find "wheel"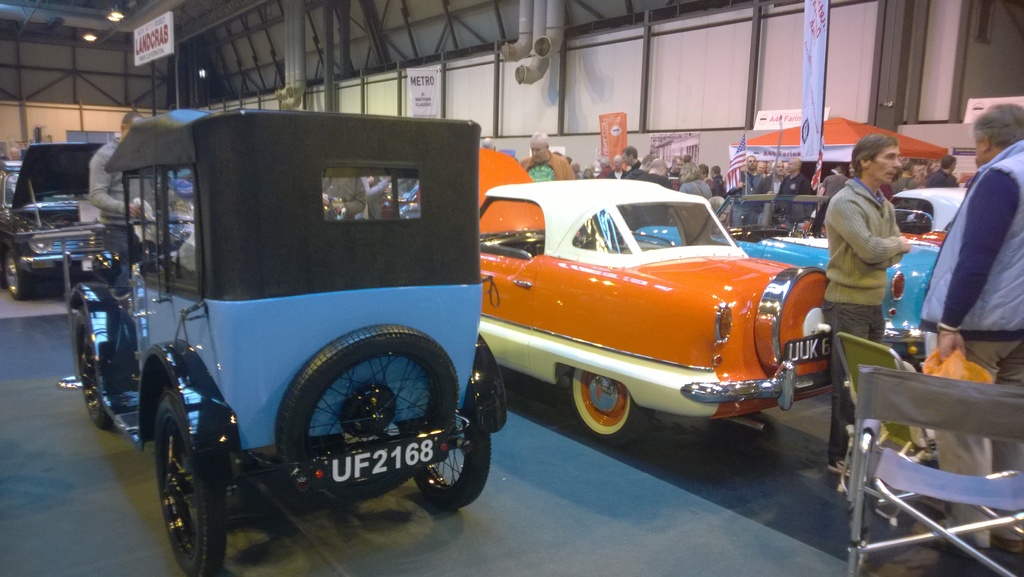
BBox(271, 322, 457, 497)
